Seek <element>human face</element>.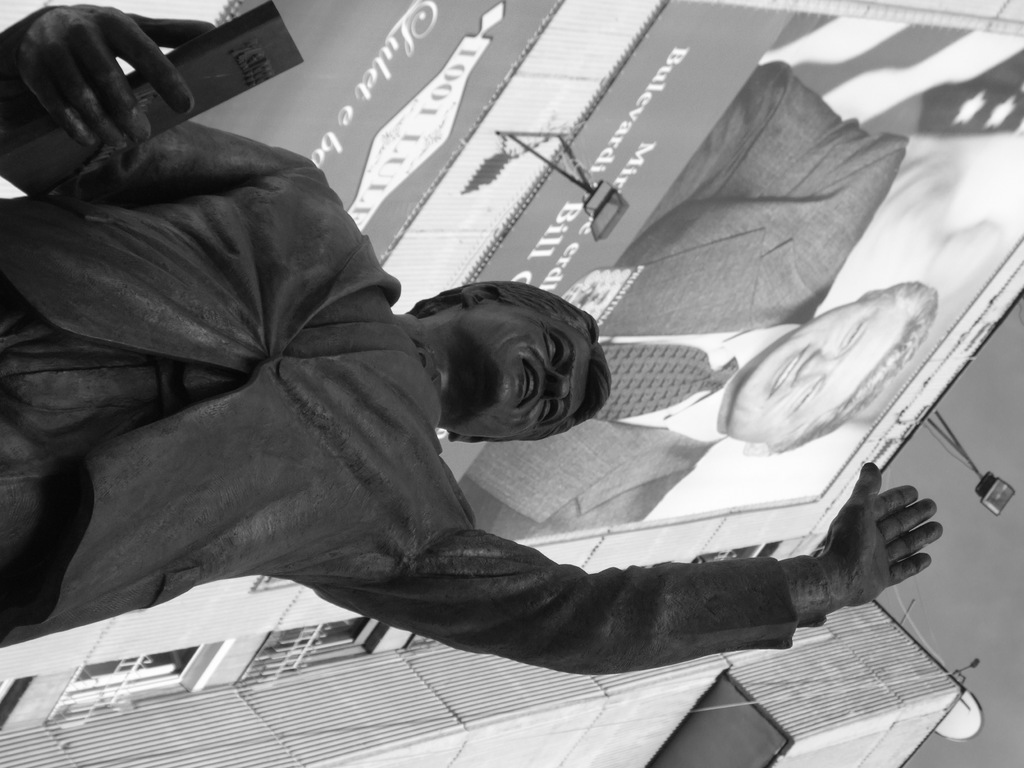
742, 294, 903, 448.
